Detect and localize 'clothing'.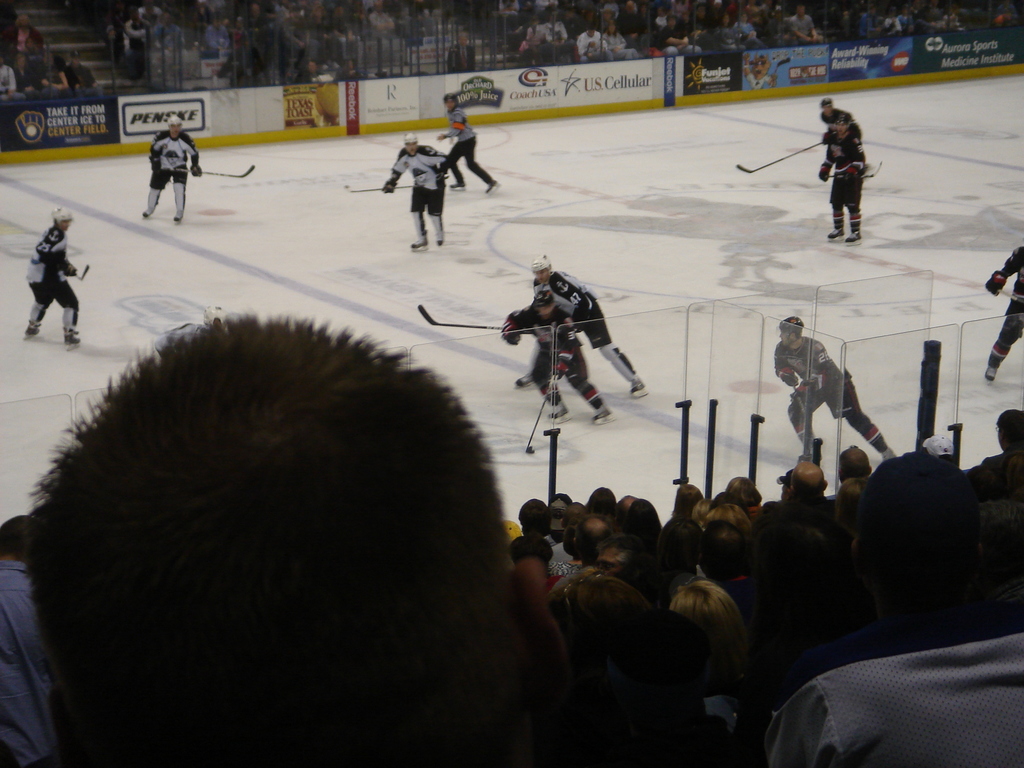
Localized at <region>545, 541, 584, 569</region>.
